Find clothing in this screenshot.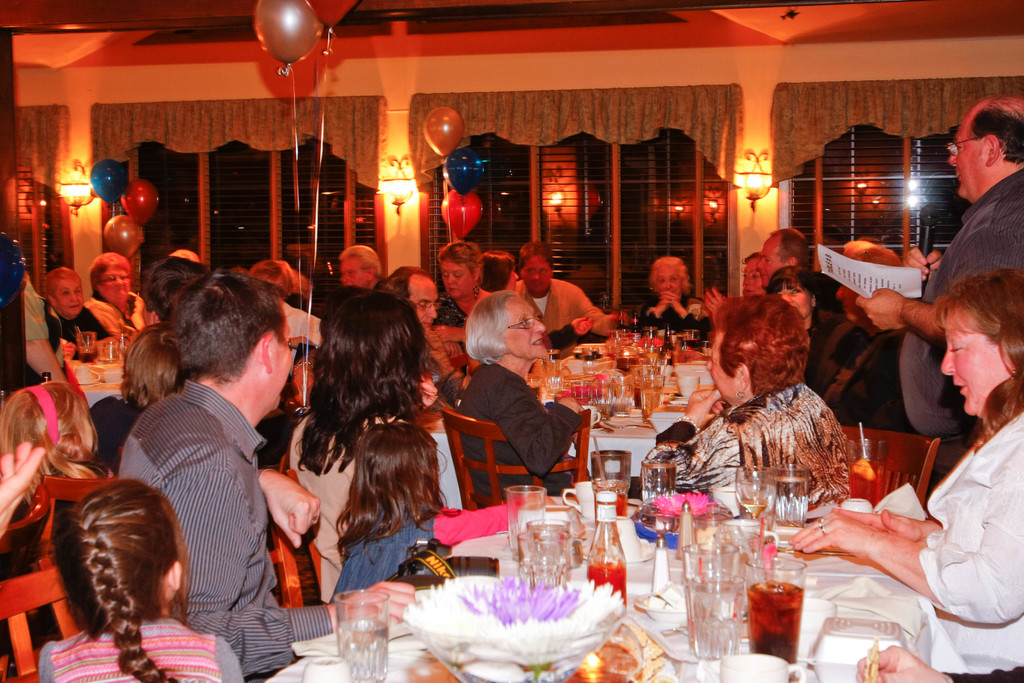
The bounding box for clothing is x1=335, y1=504, x2=444, y2=602.
